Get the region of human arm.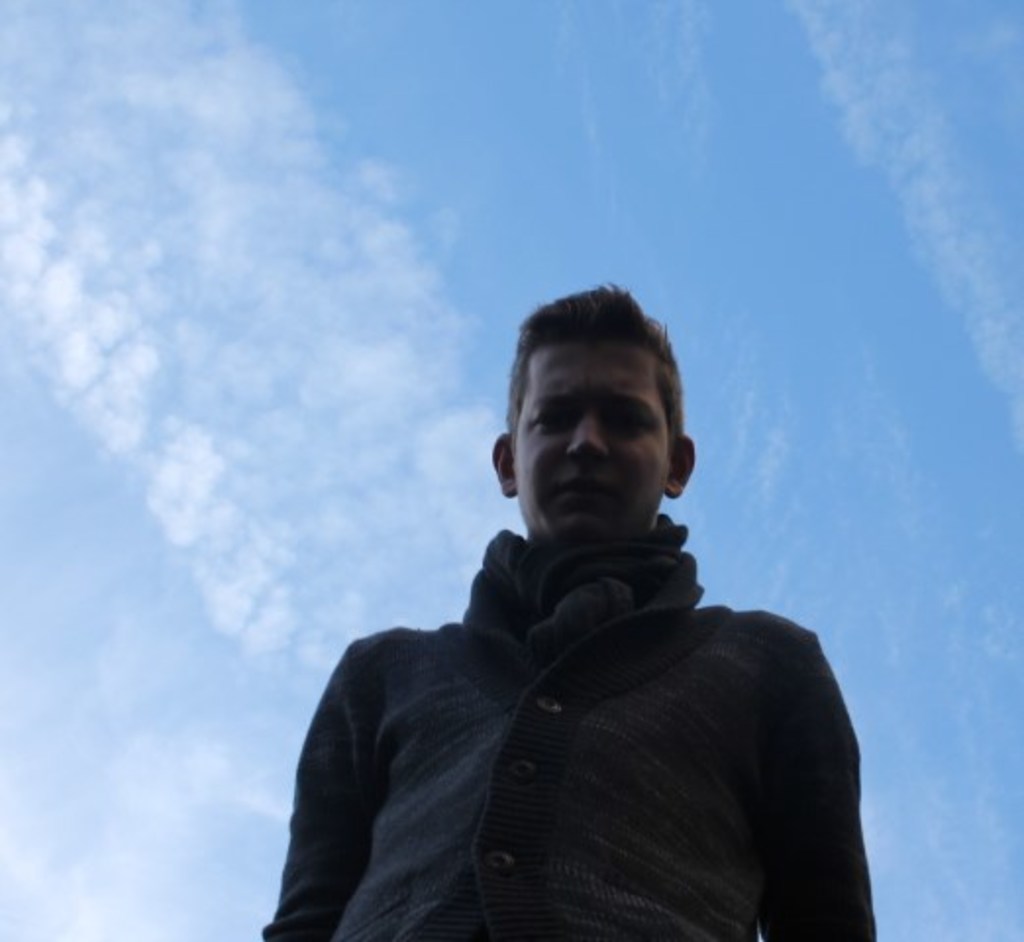
select_region(751, 618, 891, 940).
